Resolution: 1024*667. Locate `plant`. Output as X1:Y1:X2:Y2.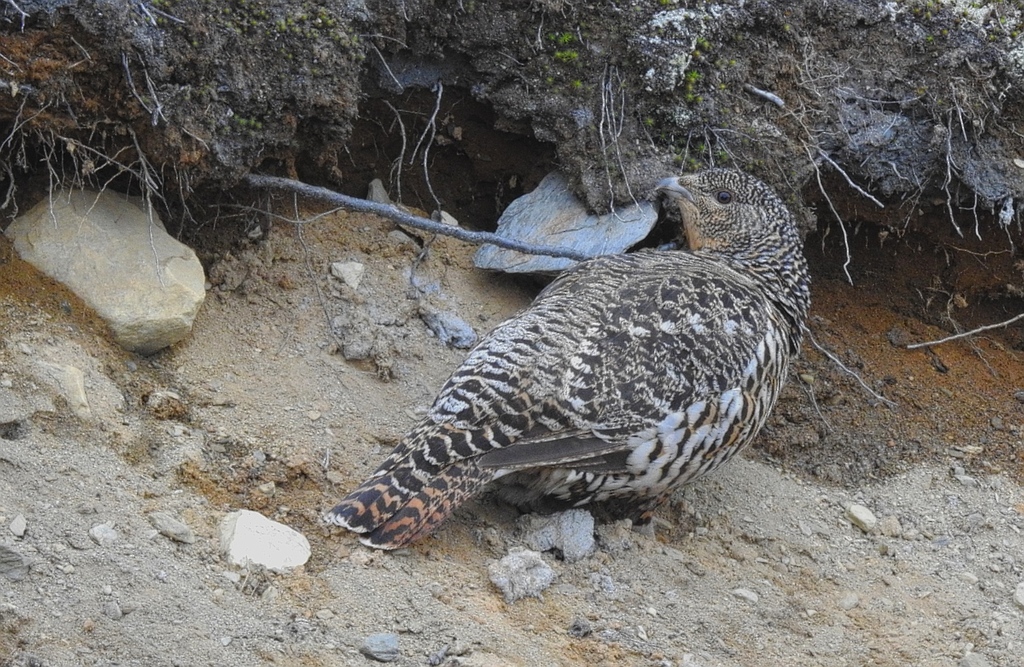
911:0:939:18.
